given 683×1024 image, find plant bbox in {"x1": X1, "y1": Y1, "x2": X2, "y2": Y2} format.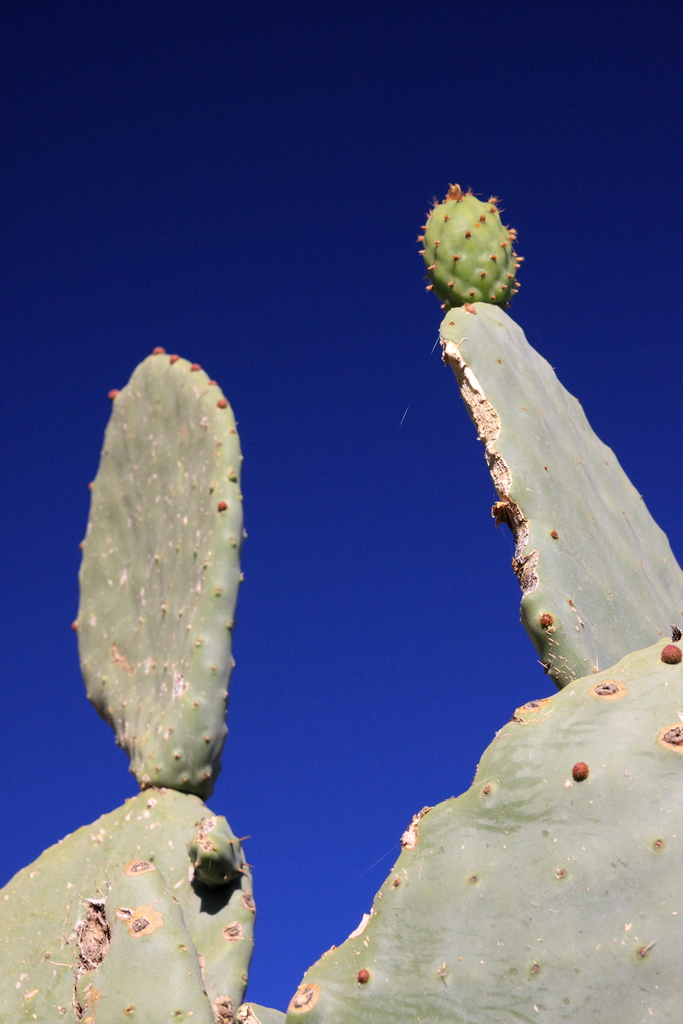
{"x1": 65, "y1": 145, "x2": 656, "y2": 1023}.
